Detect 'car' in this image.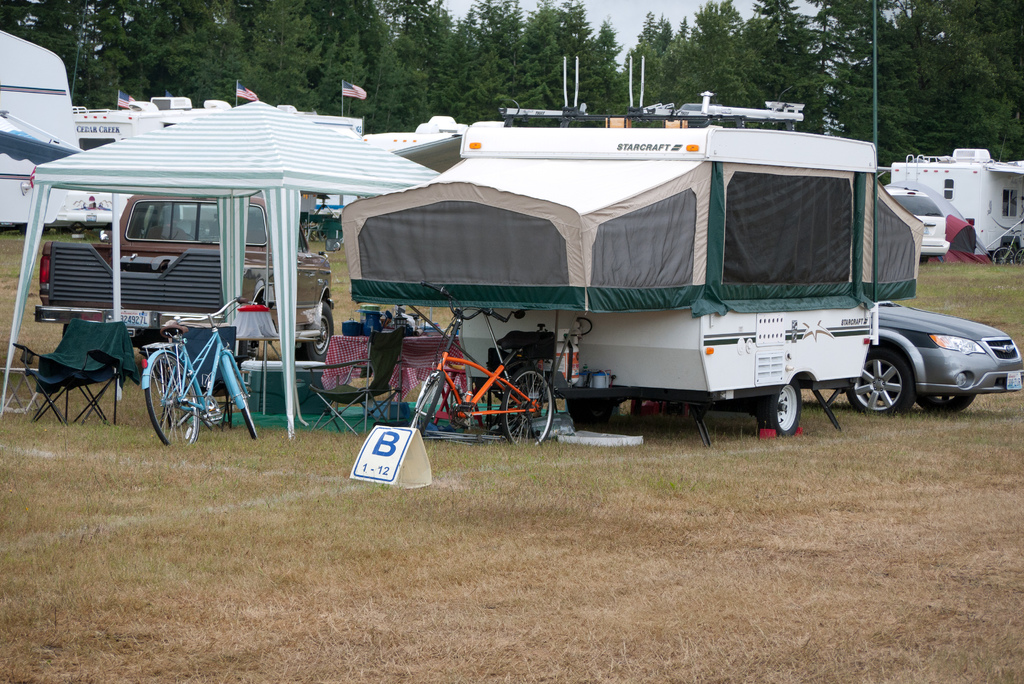
Detection: x1=850, y1=301, x2=1023, y2=414.
